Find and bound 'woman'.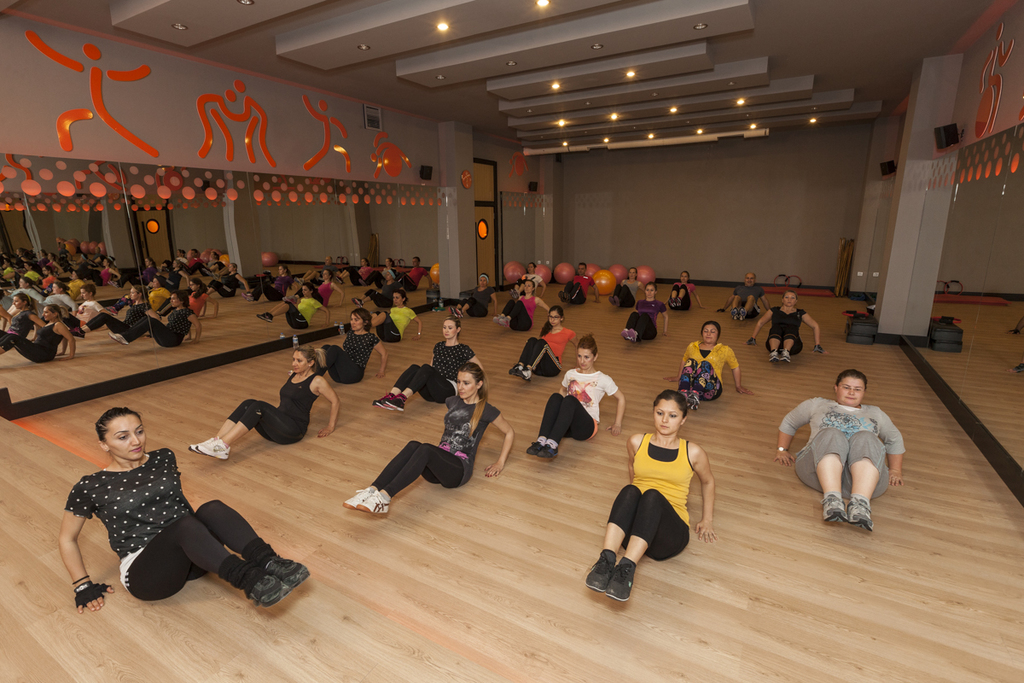
Bound: <box>368,287,423,345</box>.
